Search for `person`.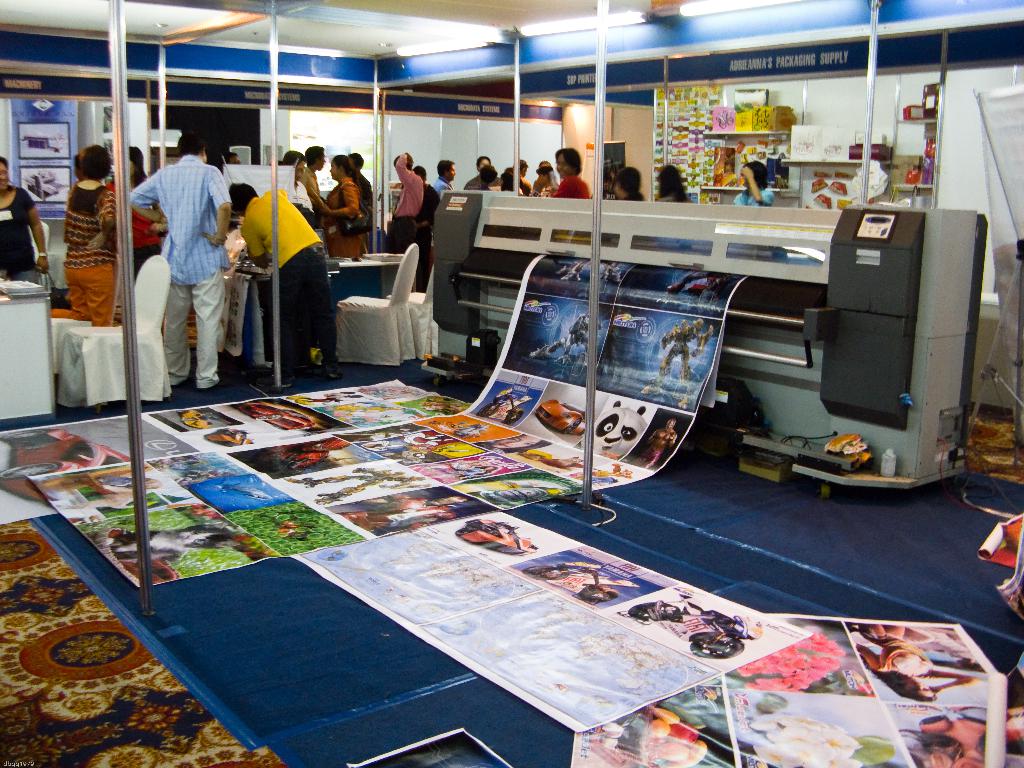
Found at (left=528, top=312, right=591, bottom=358).
